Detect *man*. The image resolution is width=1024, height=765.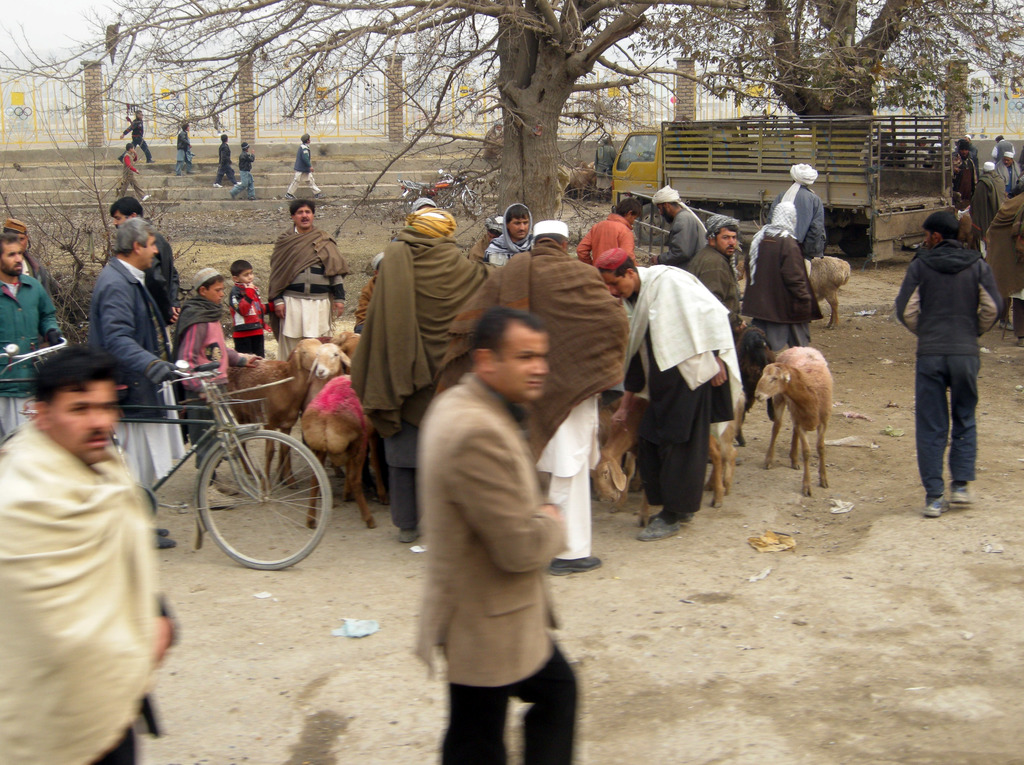
209,134,233,183.
